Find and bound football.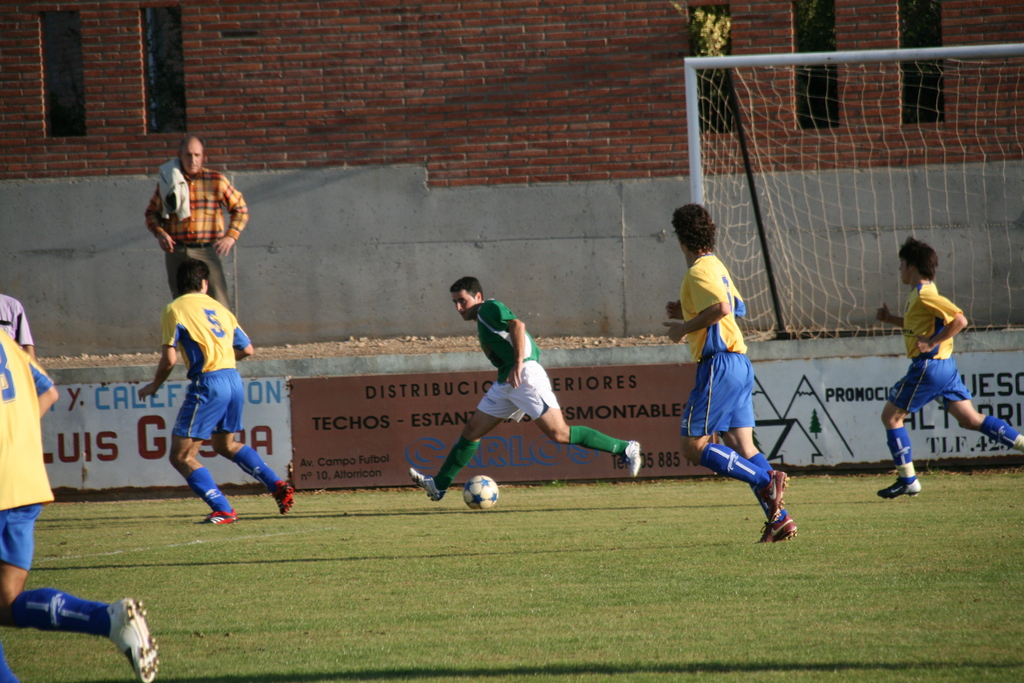
Bound: x1=462, y1=473, x2=502, y2=511.
